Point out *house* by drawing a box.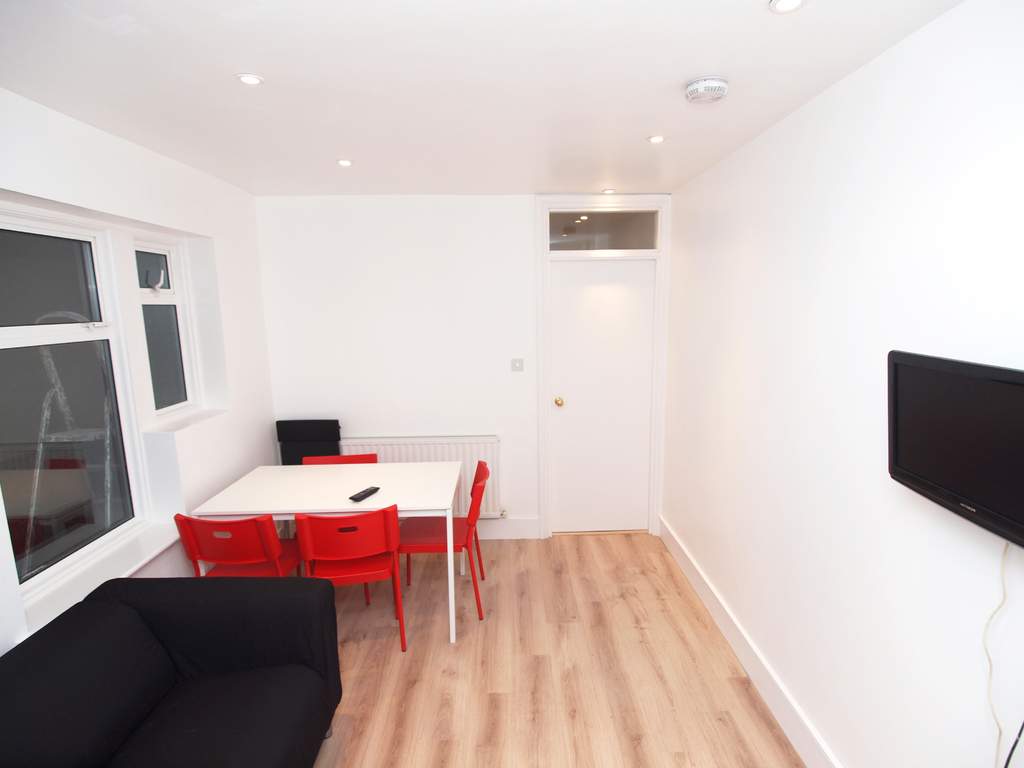
(x1=0, y1=0, x2=1023, y2=767).
